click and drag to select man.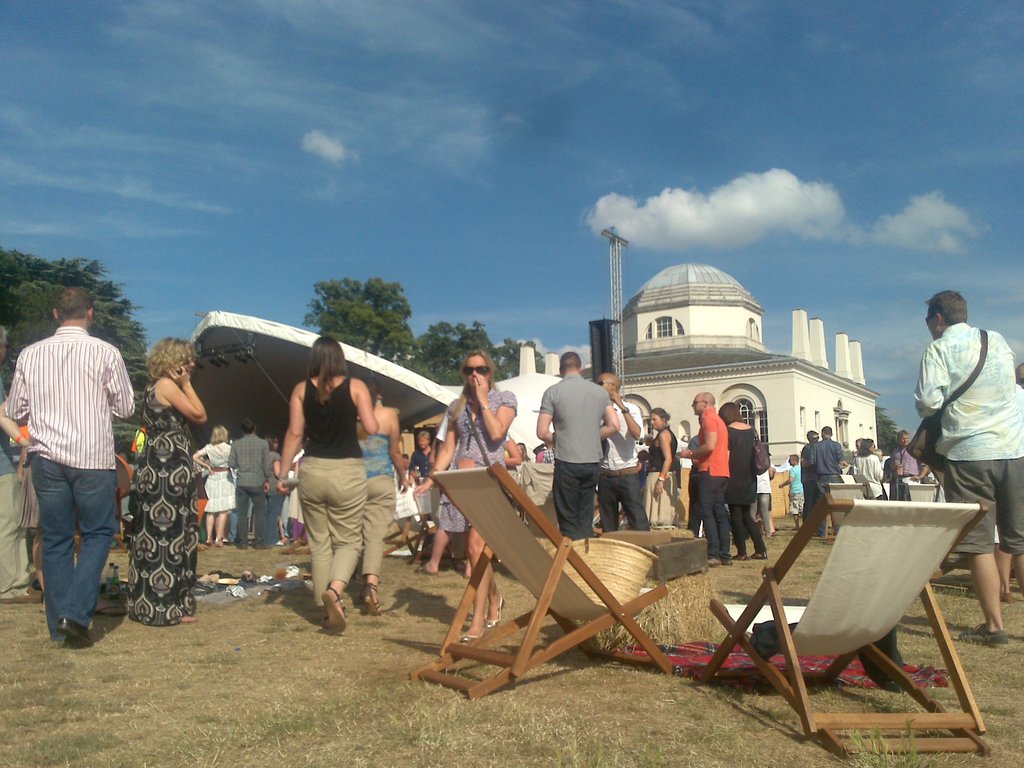
Selection: bbox(780, 447, 808, 522).
